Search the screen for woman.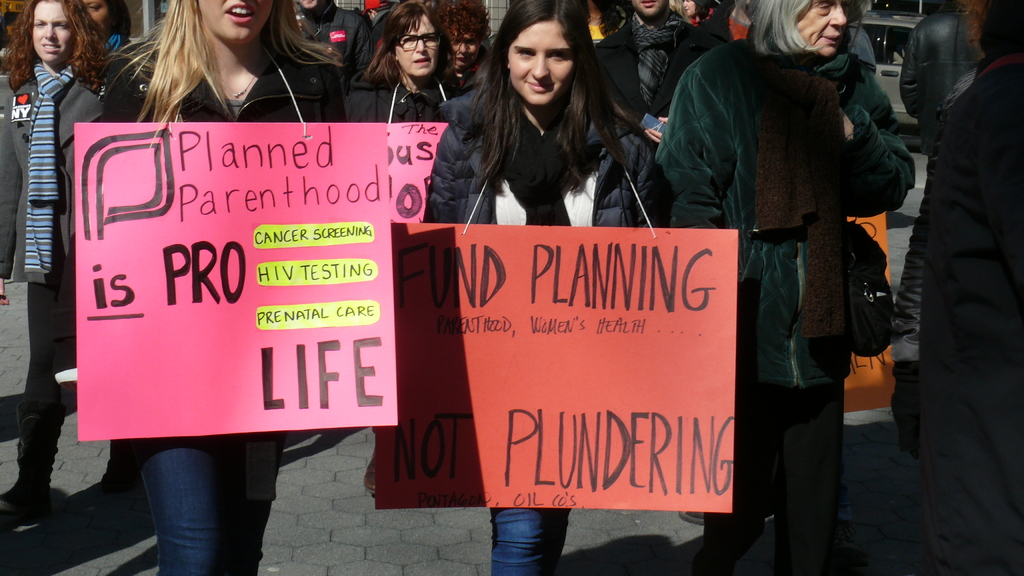
Found at 102,0,344,575.
